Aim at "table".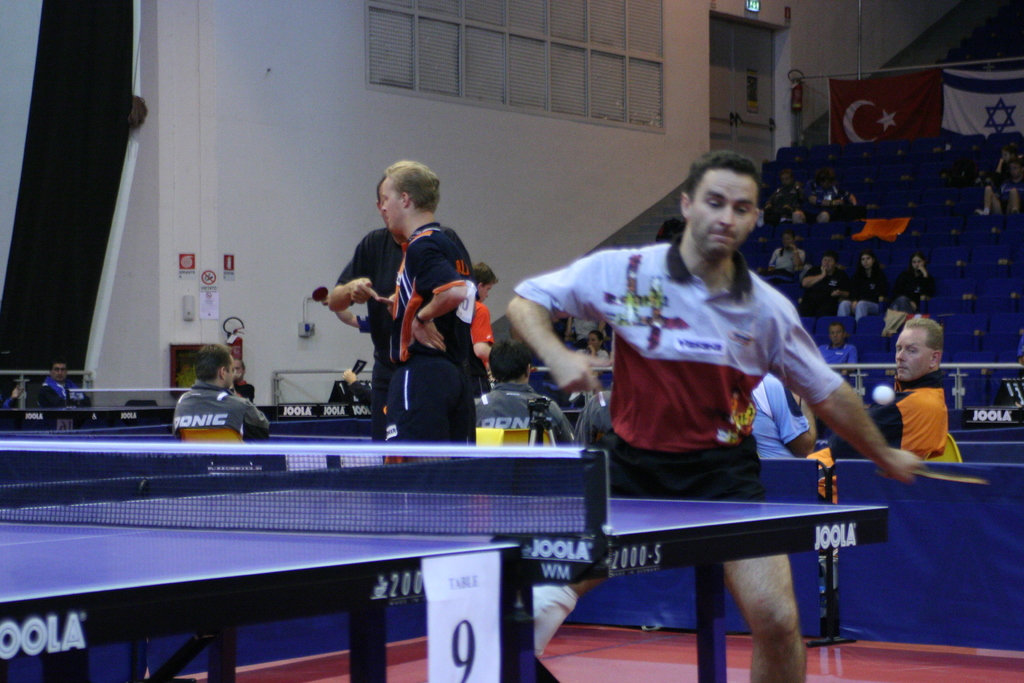
Aimed at select_region(18, 425, 690, 661).
